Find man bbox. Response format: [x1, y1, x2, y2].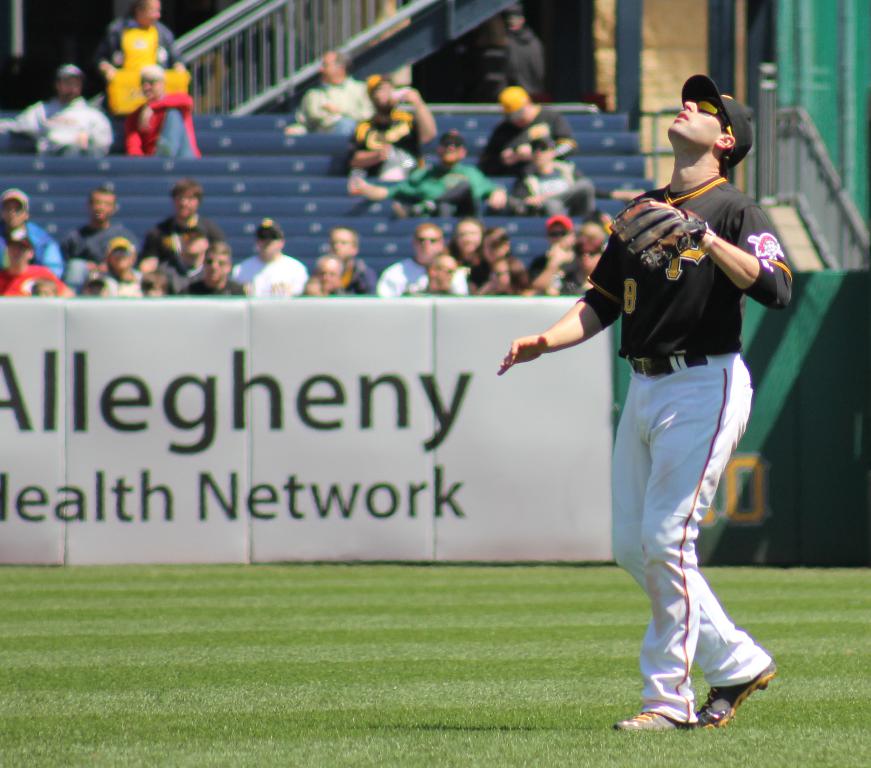
[92, 0, 184, 154].
